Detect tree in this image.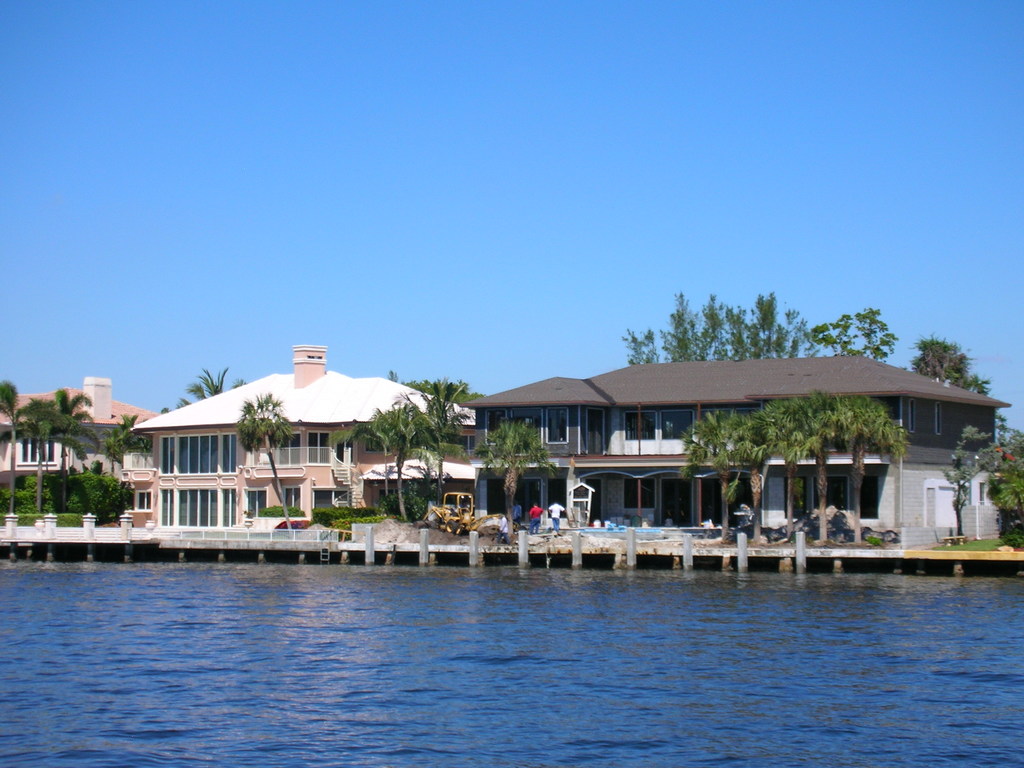
Detection: [x1=727, y1=399, x2=788, y2=542].
